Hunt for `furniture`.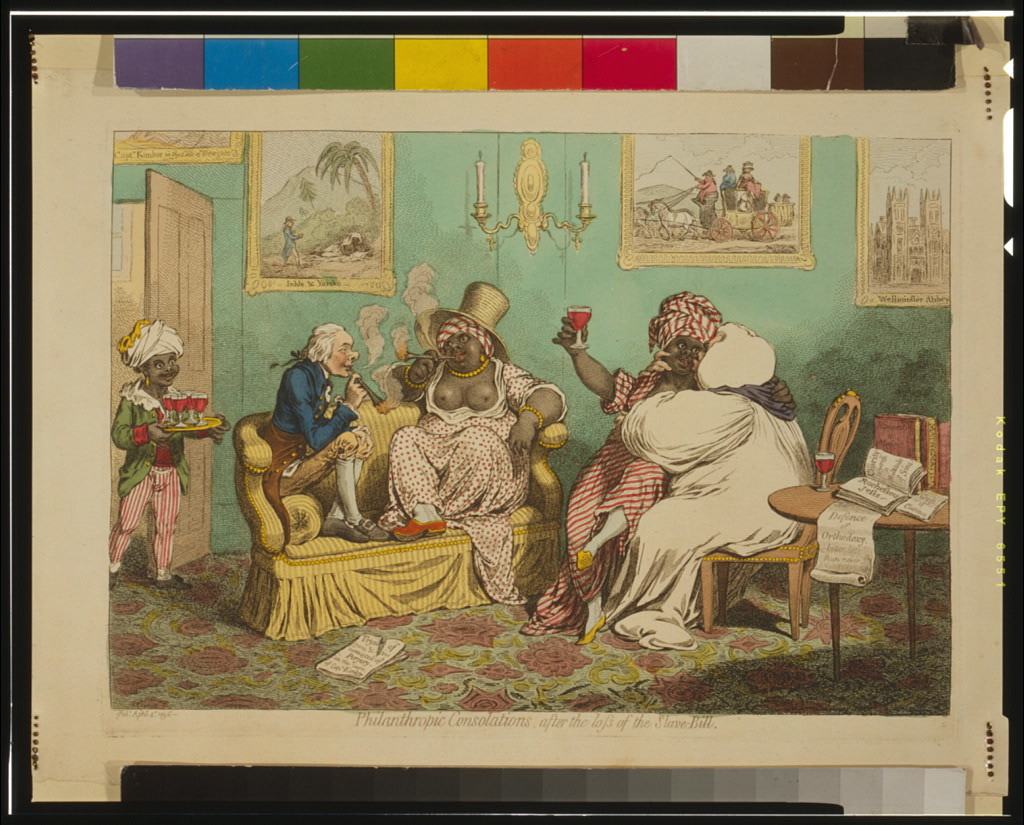
Hunted down at (x1=703, y1=389, x2=862, y2=640).
